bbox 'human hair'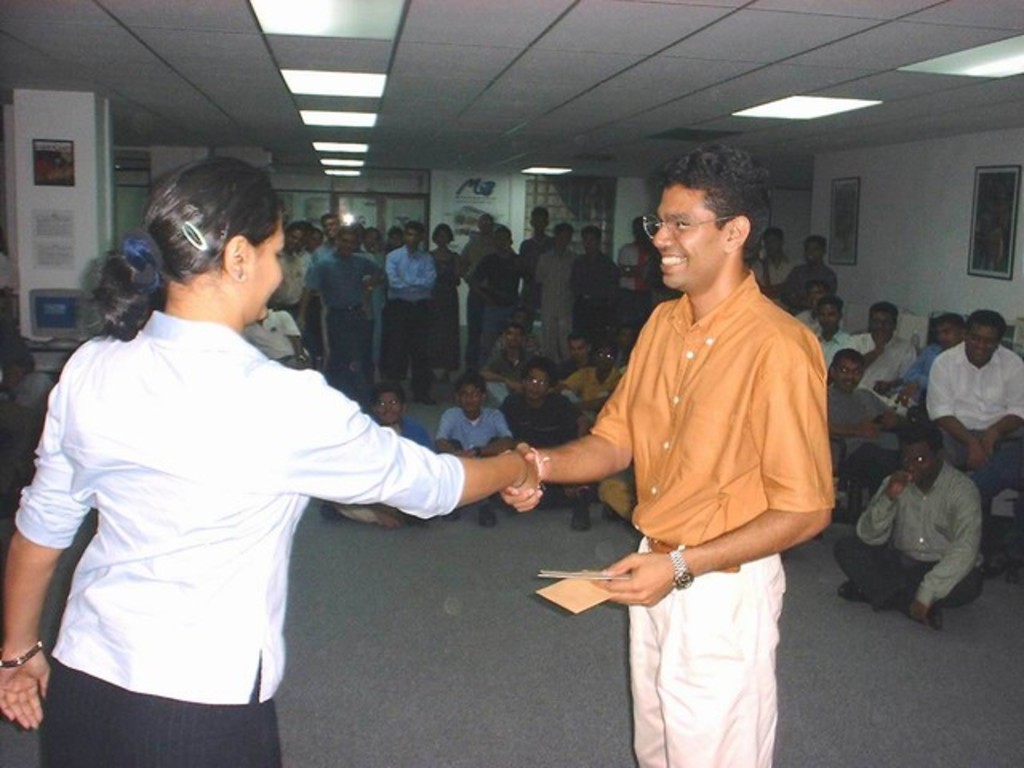
(x1=622, y1=325, x2=642, y2=338)
